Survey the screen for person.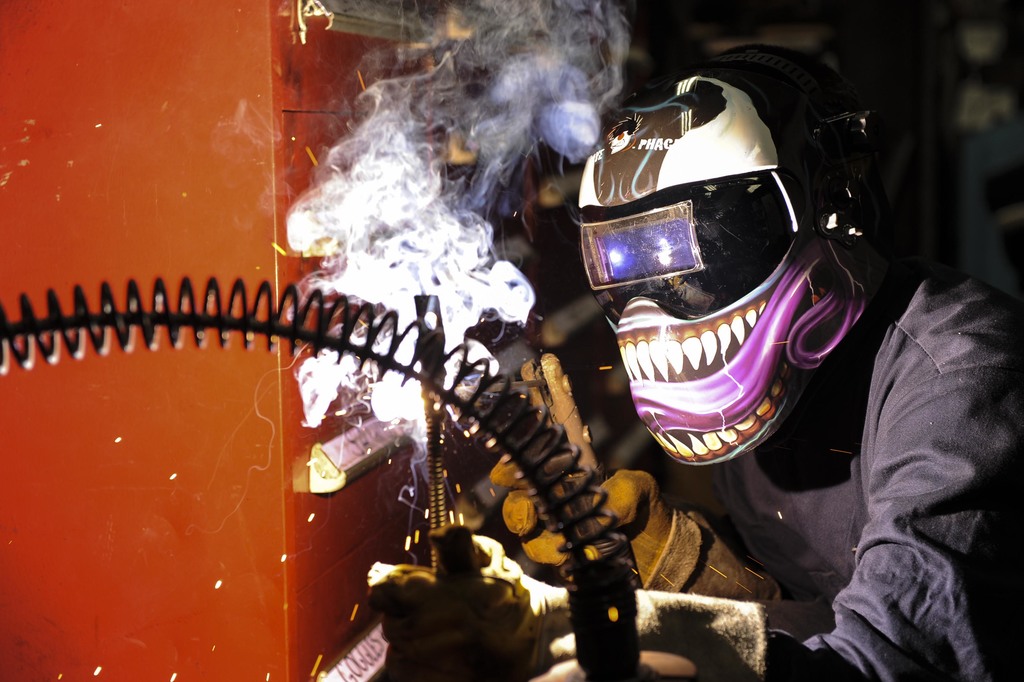
Survey found: {"left": 366, "top": 40, "right": 1023, "bottom": 681}.
